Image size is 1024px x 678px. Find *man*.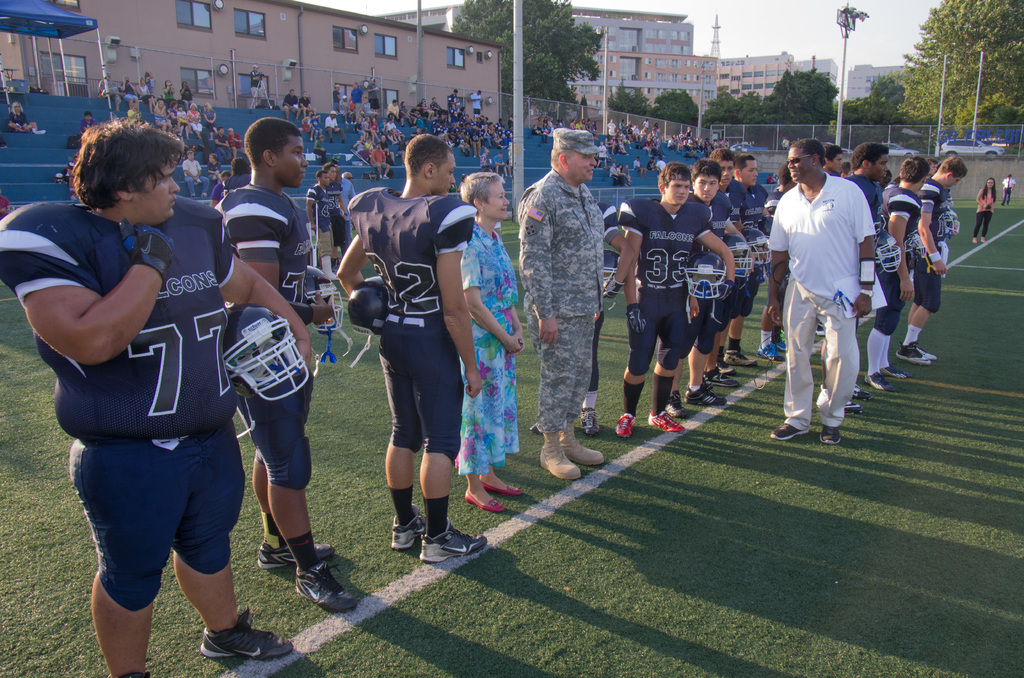
detection(516, 125, 604, 476).
